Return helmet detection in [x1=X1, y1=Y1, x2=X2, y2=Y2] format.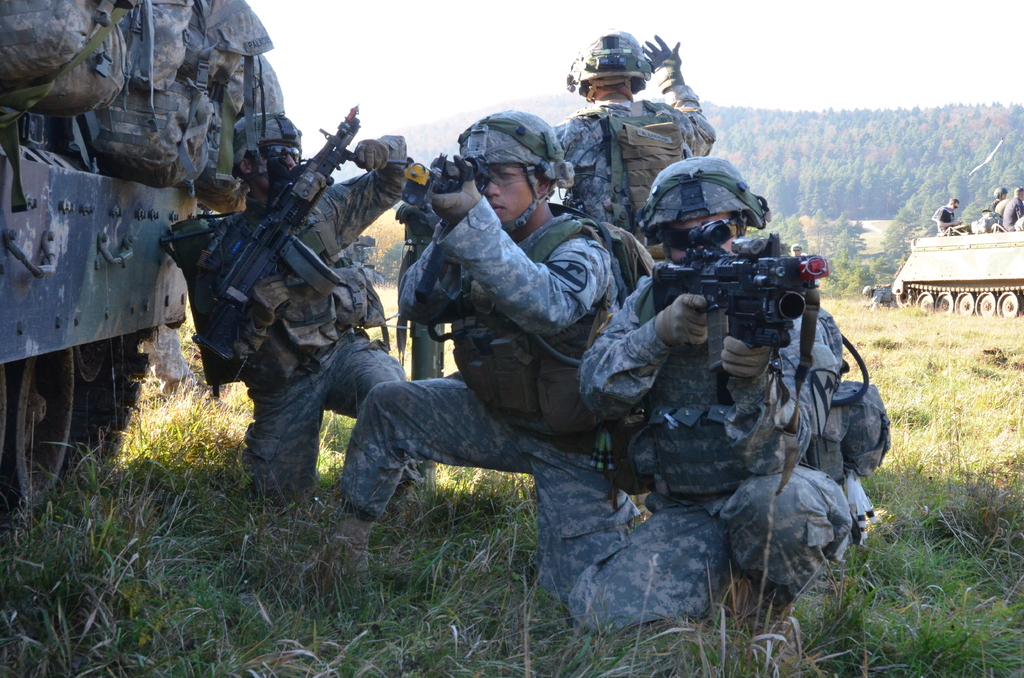
[x1=560, y1=26, x2=668, y2=92].
